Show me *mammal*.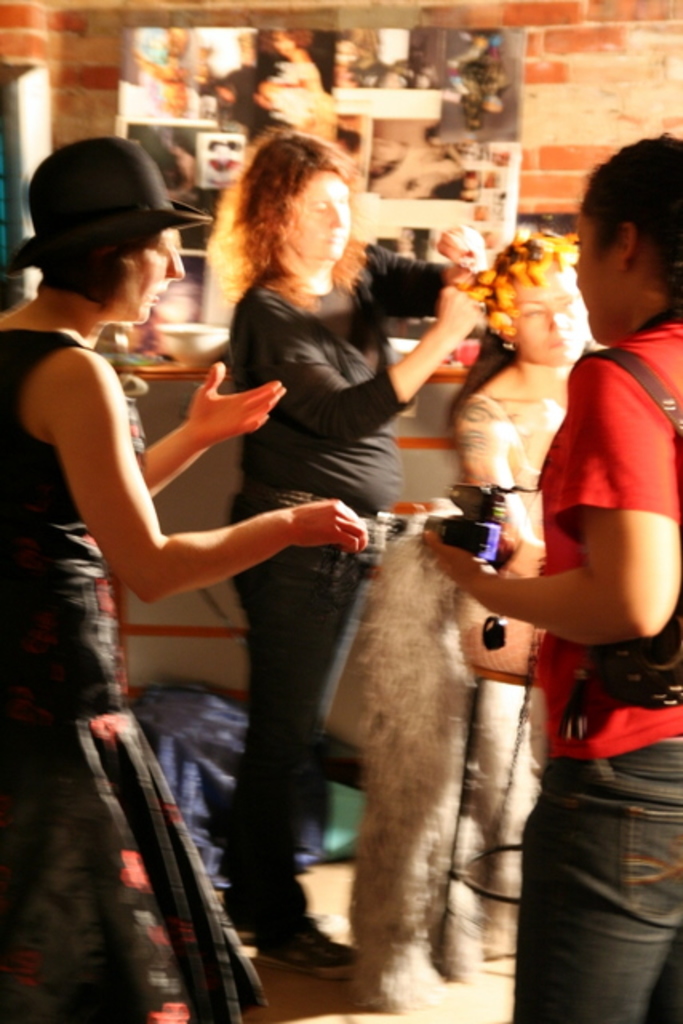
*mammal* is here: 222:123:505:1022.
